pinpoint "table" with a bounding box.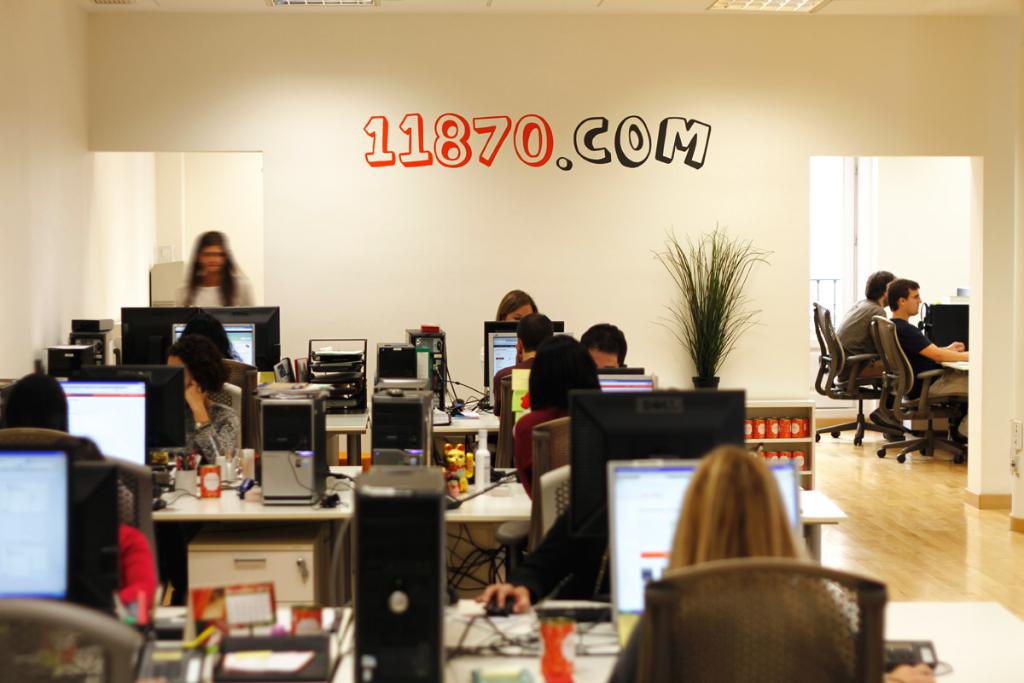
Rect(931, 352, 972, 388).
